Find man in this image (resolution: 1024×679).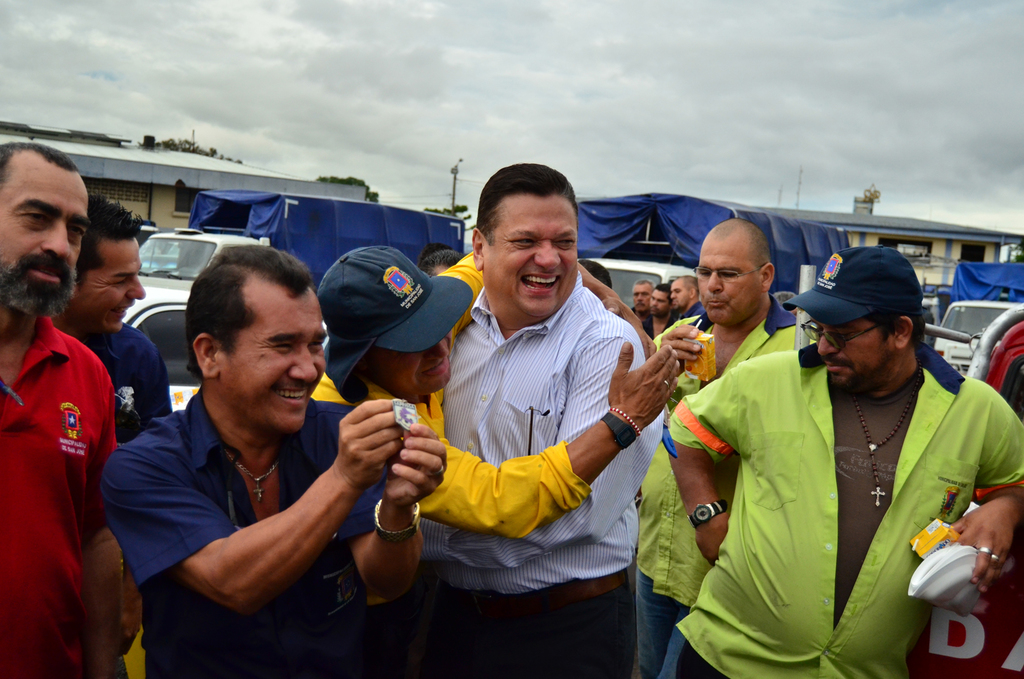
666, 245, 1023, 678.
